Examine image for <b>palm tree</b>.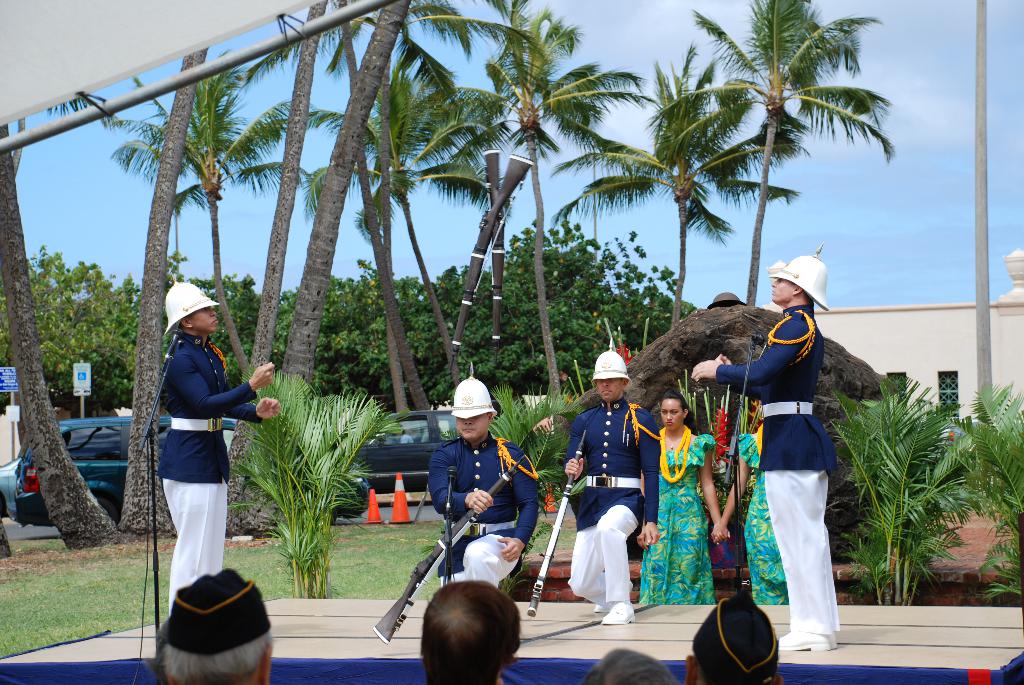
Examination result: 450/0/649/414.
